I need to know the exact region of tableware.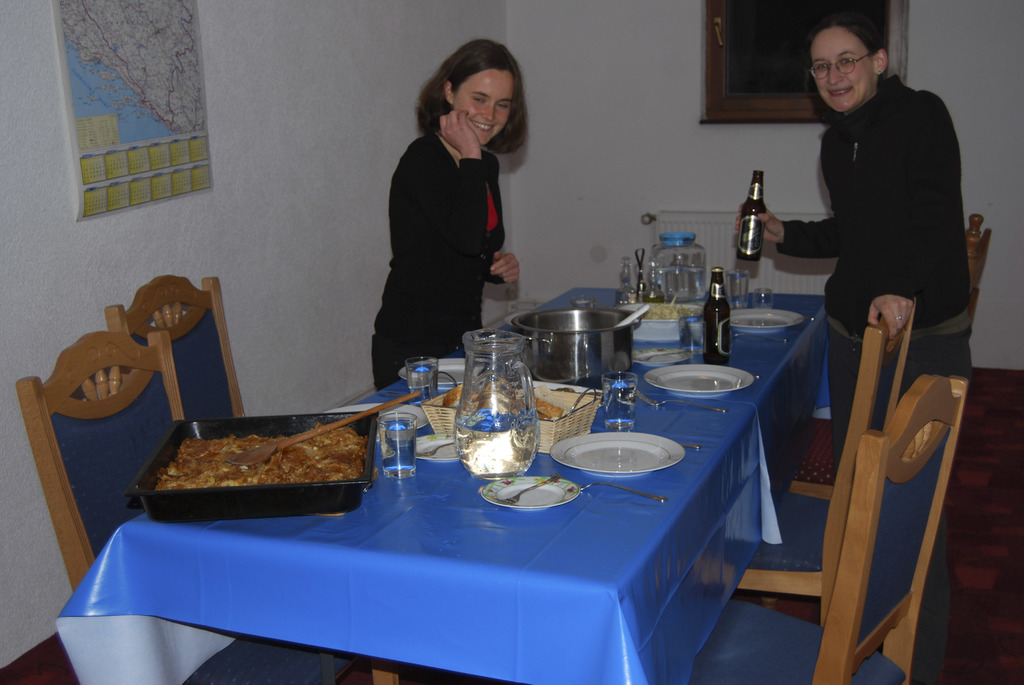
Region: rect(398, 358, 493, 389).
